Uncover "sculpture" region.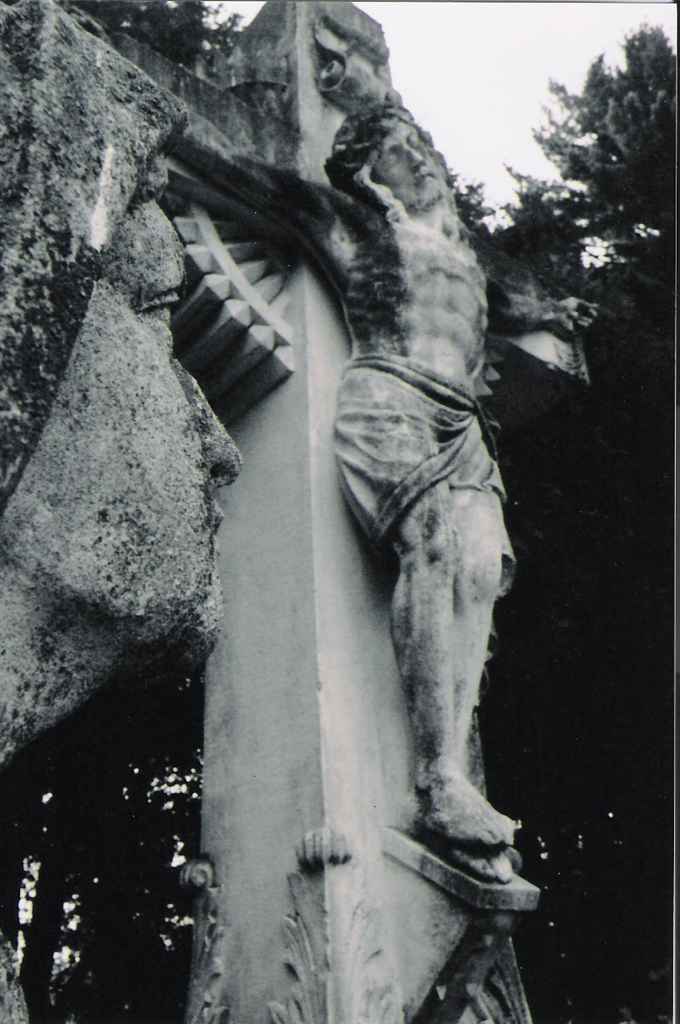
Uncovered: left=244, top=40, right=561, bottom=1011.
